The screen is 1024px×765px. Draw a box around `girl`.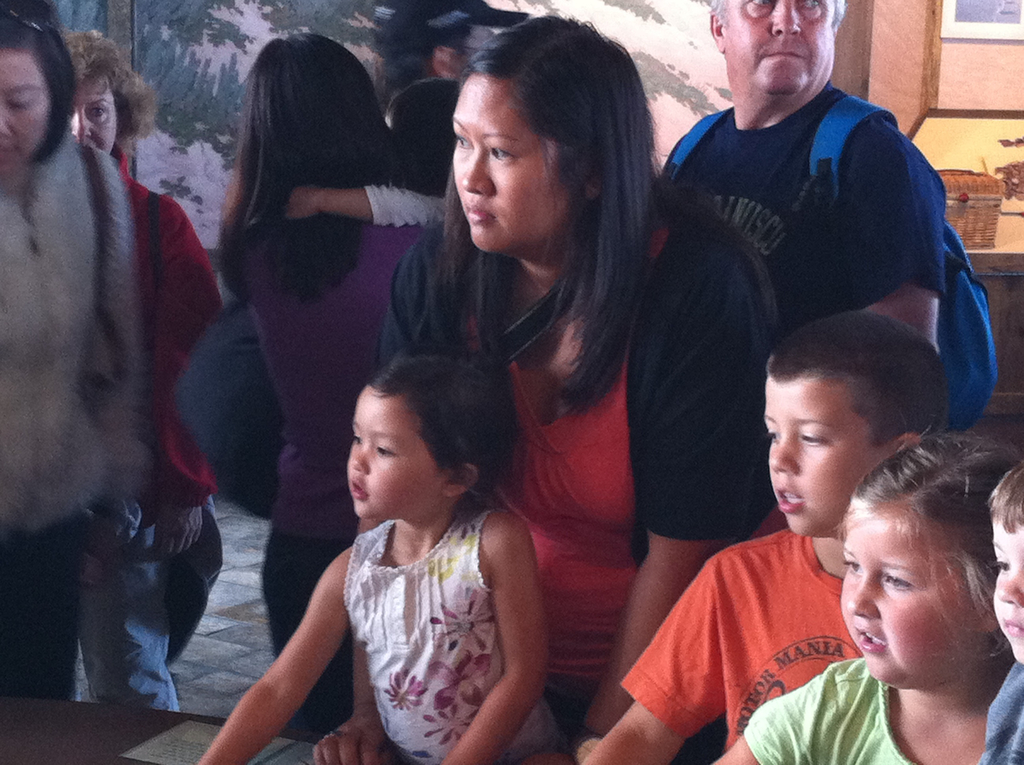
x1=191 y1=352 x2=568 y2=764.
